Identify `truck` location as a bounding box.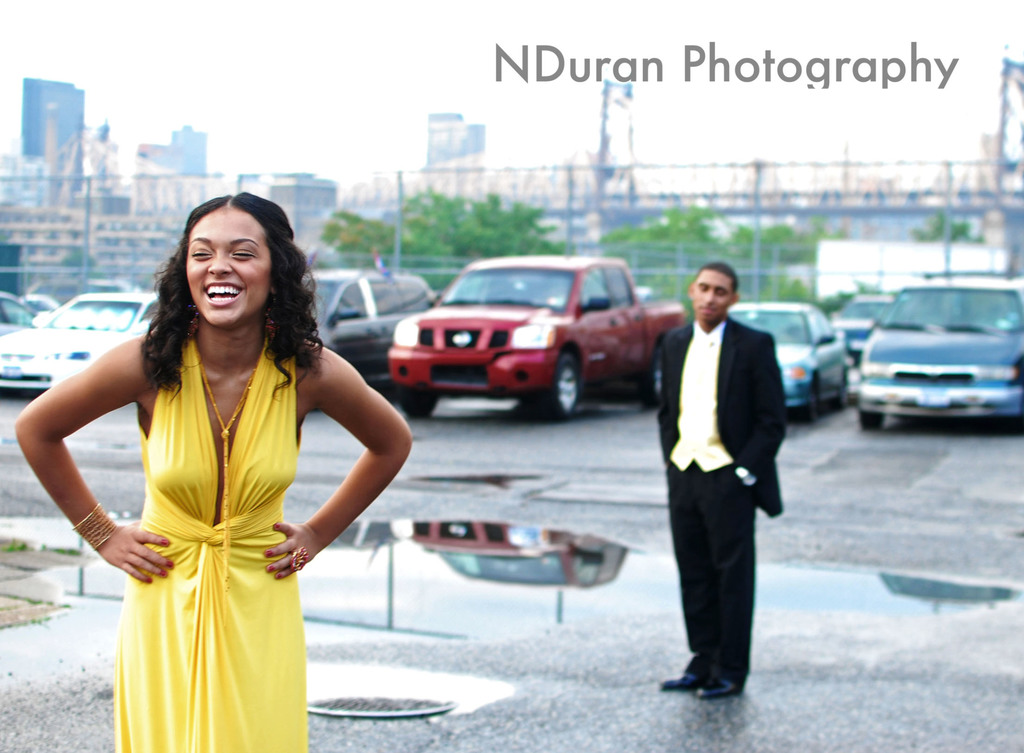
bbox(840, 285, 1021, 438).
